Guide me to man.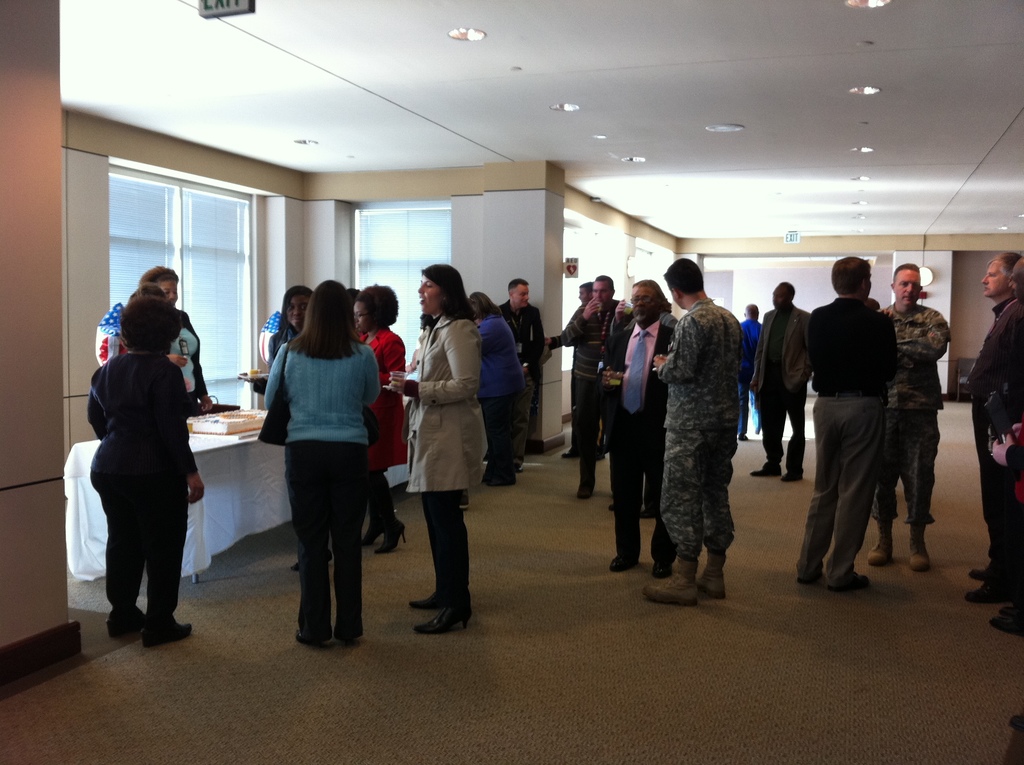
Guidance: [751,281,810,483].
